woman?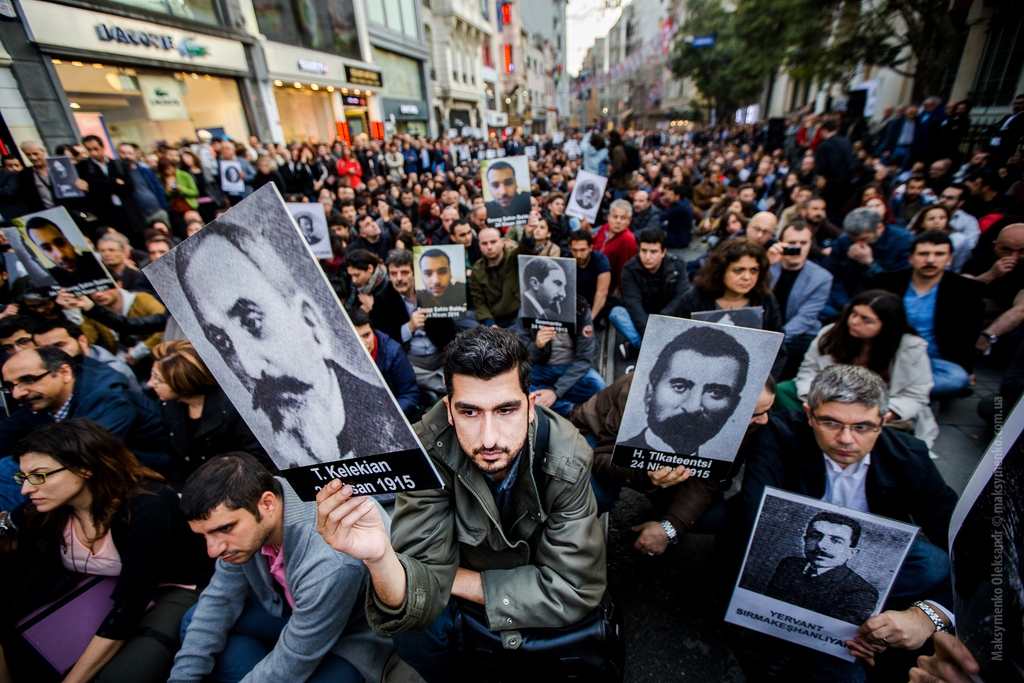
l=0, t=413, r=168, b=653
